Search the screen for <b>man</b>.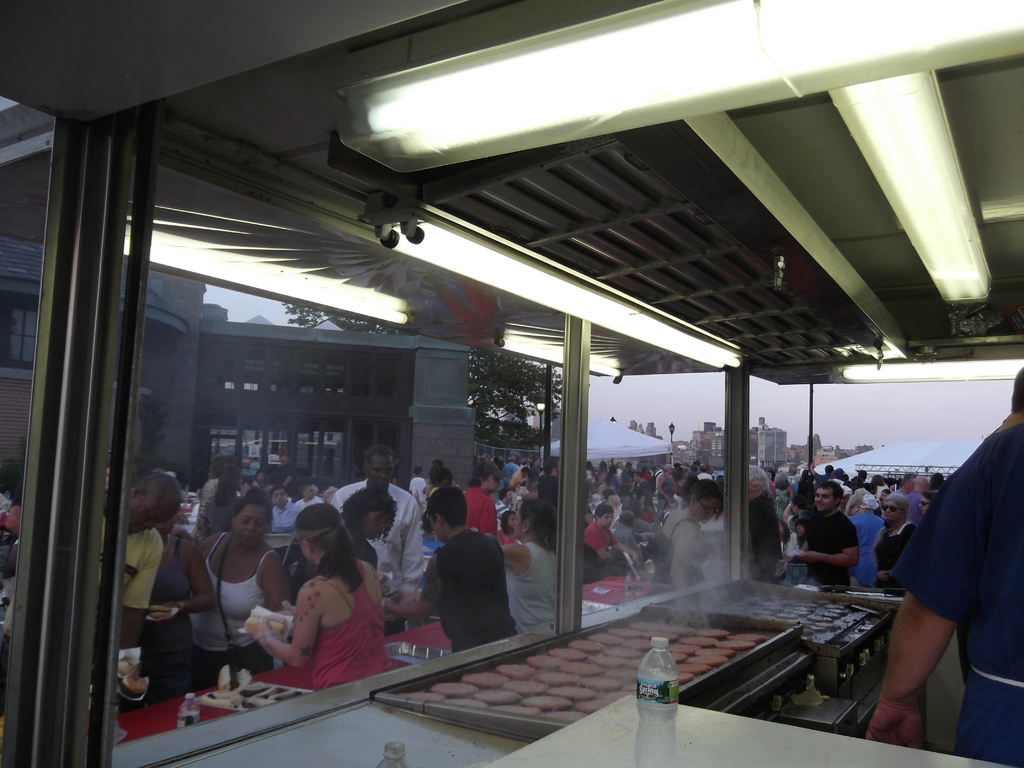
Found at crop(329, 445, 424, 634).
